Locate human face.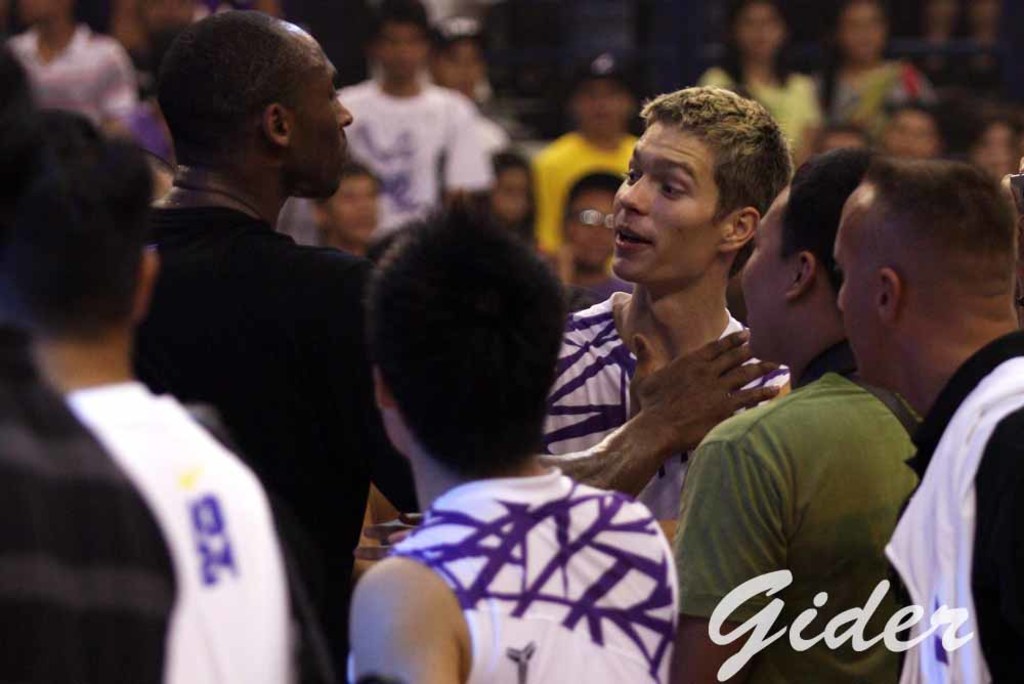
Bounding box: pyautogui.locateOnScreen(378, 22, 426, 77).
